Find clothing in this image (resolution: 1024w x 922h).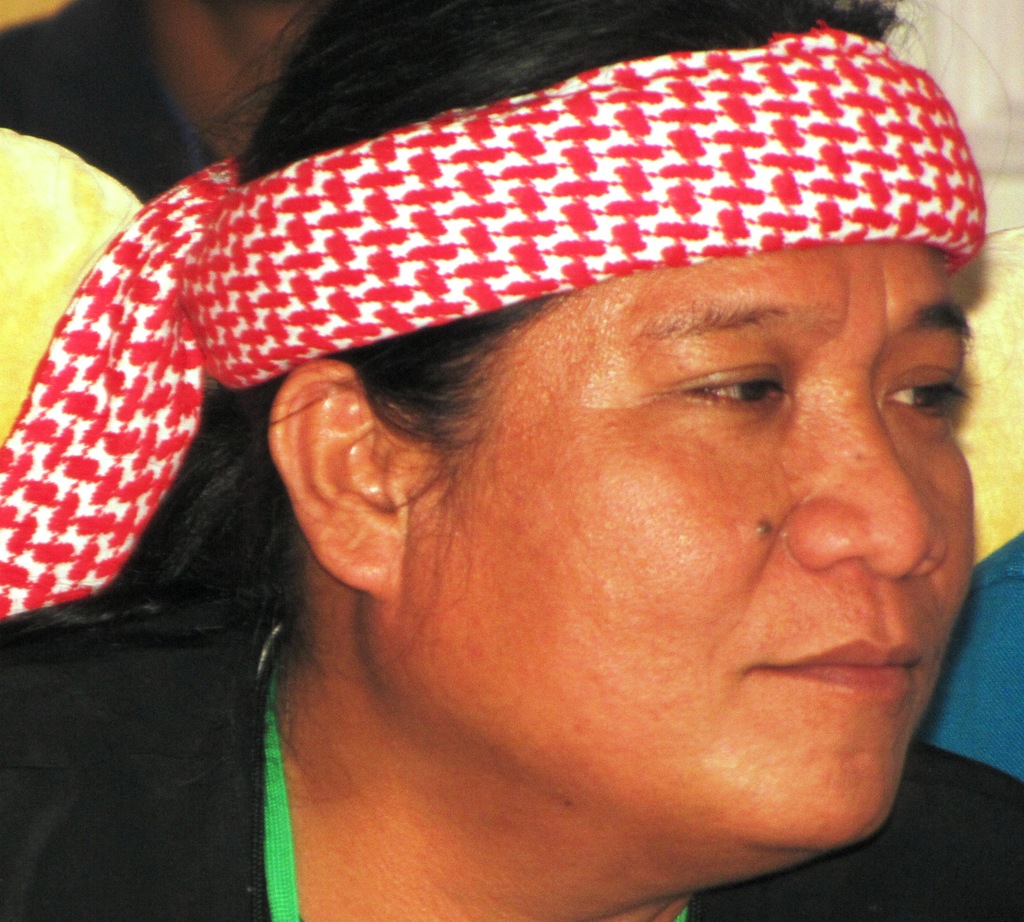
[x1=0, y1=126, x2=148, y2=434].
